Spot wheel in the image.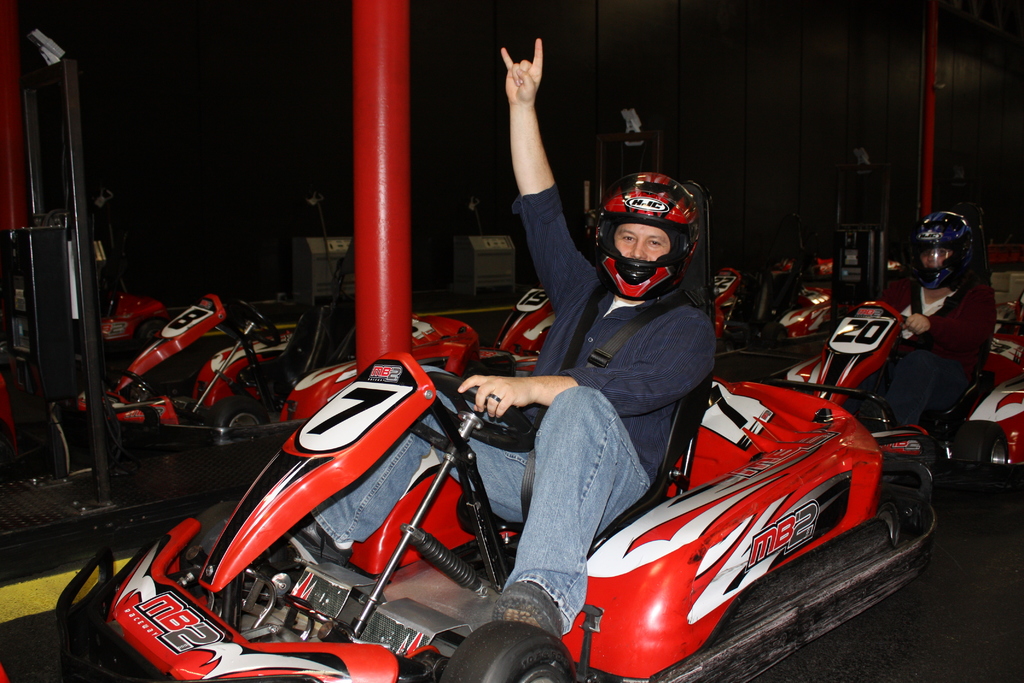
wheel found at x1=899, y1=313, x2=934, y2=348.
